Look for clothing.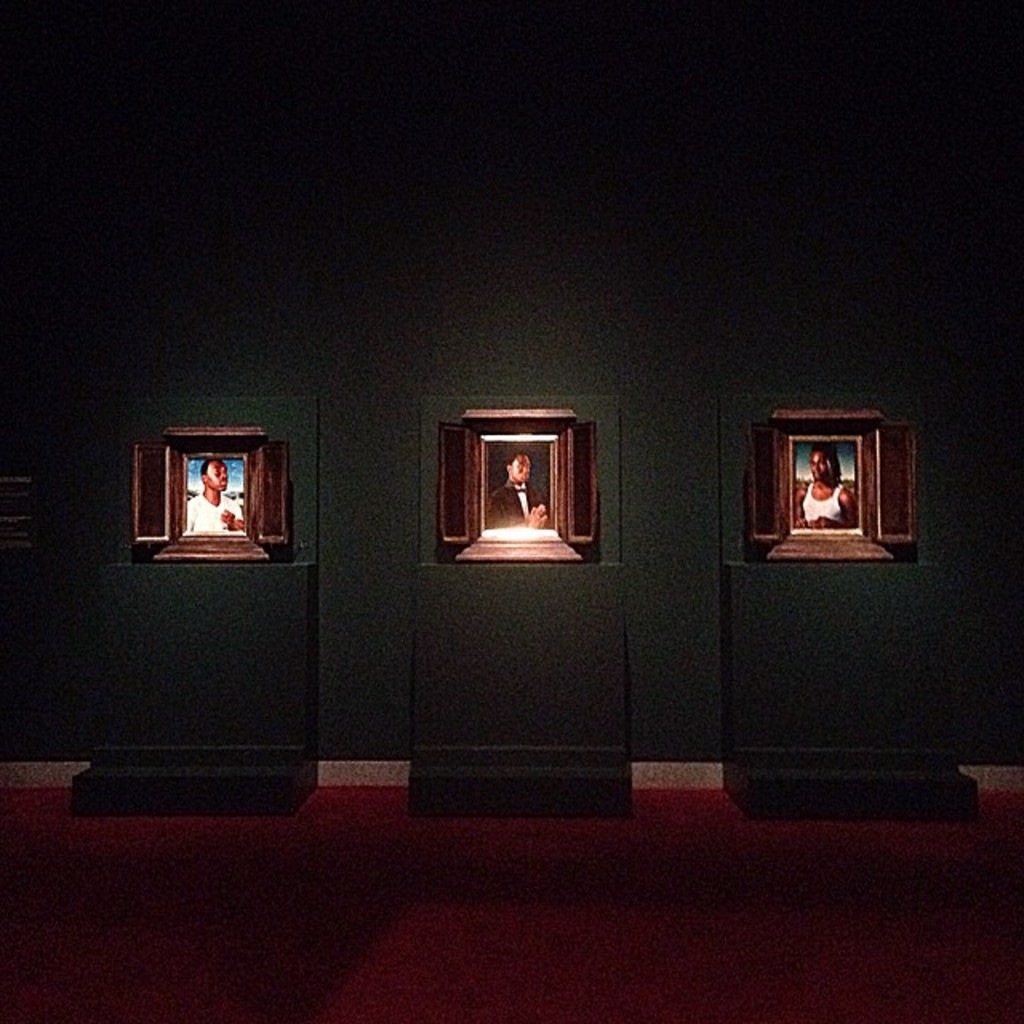
Found: pyautogui.locateOnScreen(802, 486, 845, 522).
